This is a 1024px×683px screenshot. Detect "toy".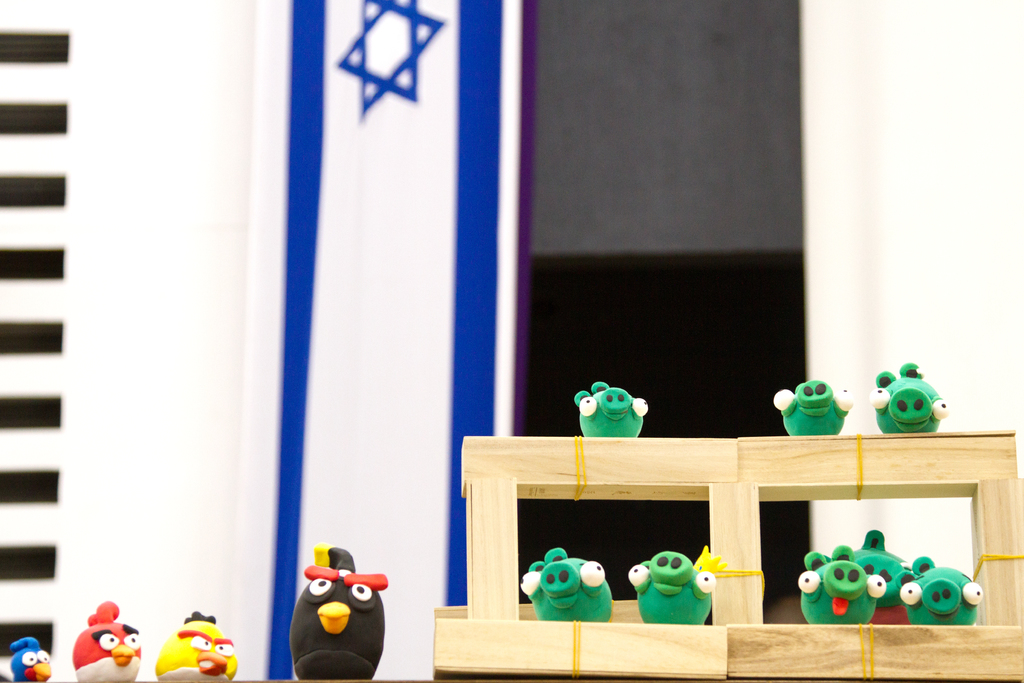
<box>798,548,884,625</box>.
